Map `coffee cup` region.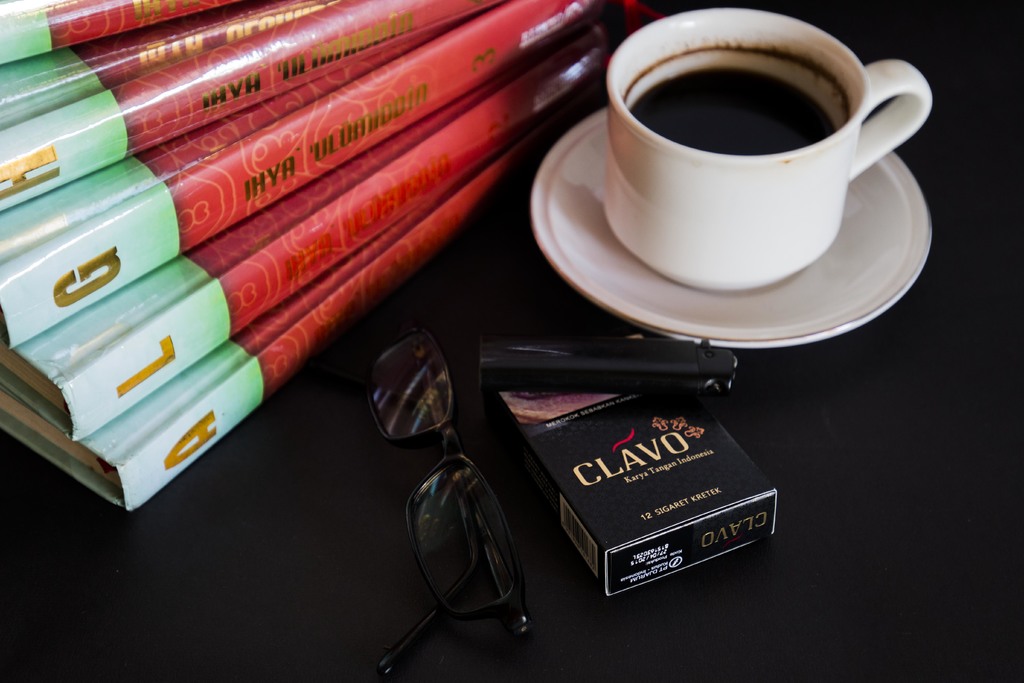
Mapped to 605,5,934,295.
